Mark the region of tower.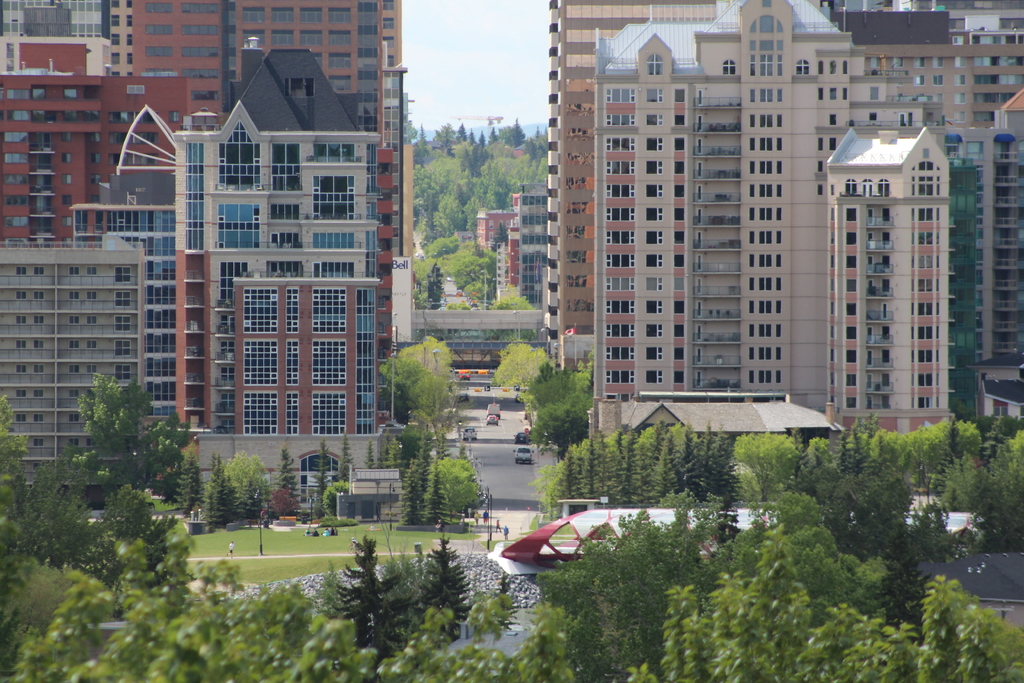
Region: region(3, 0, 421, 486).
